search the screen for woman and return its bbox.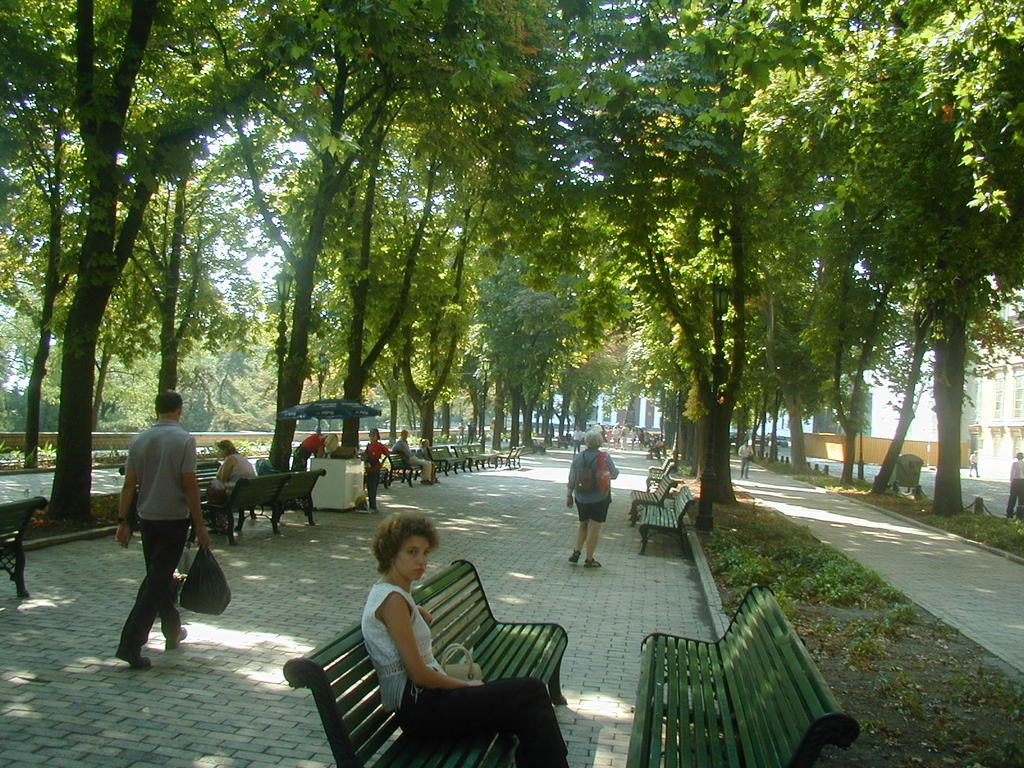
Found: pyautogui.locateOnScreen(564, 428, 620, 569).
